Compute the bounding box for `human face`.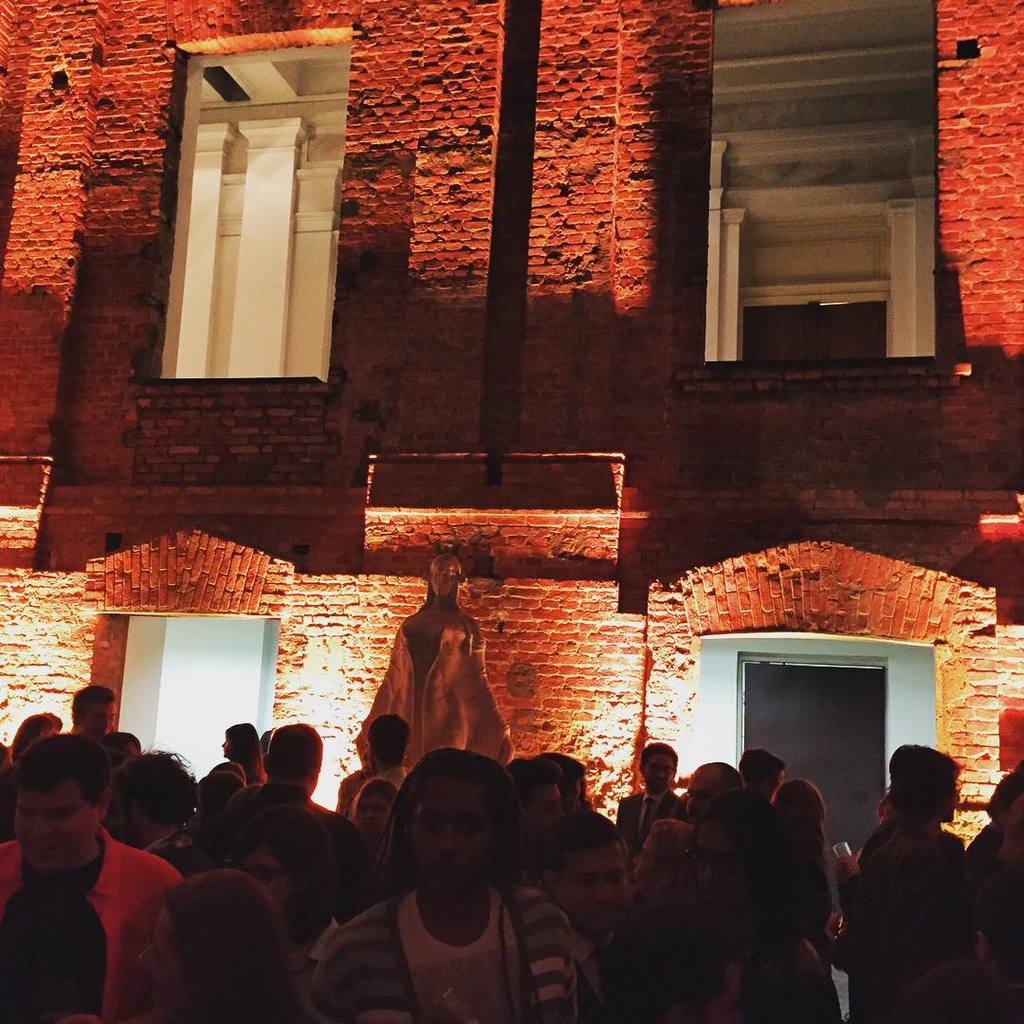
region(12, 787, 88, 866).
